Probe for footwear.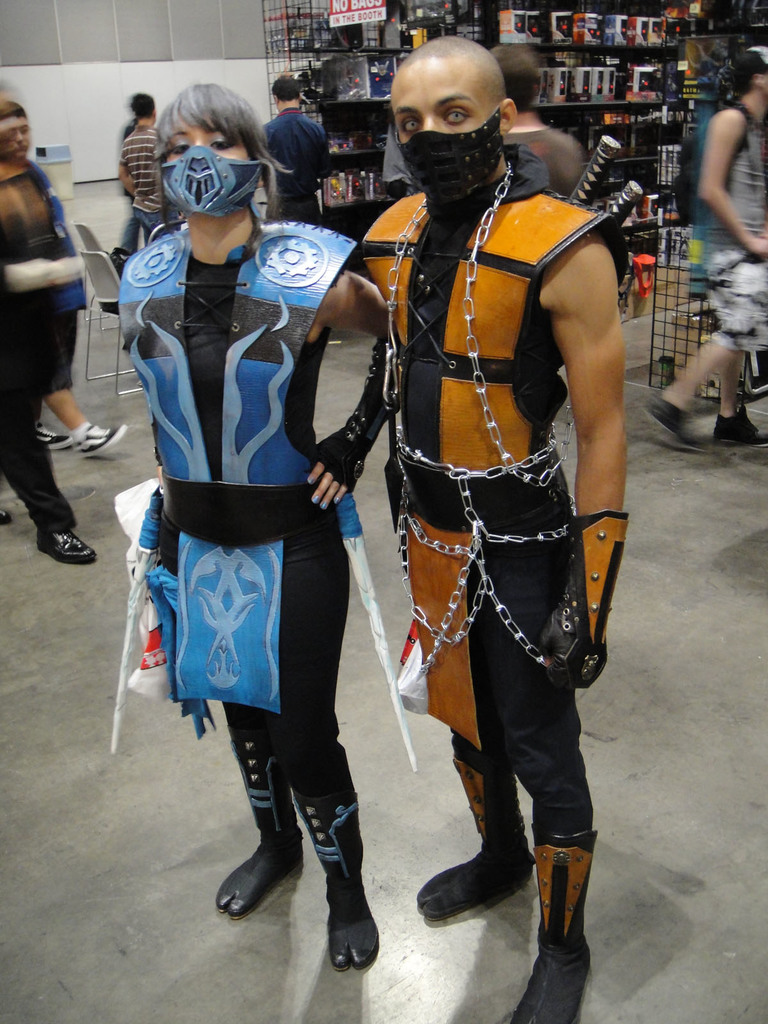
Probe result: (left=296, top=781, right=380, bottom=972).
